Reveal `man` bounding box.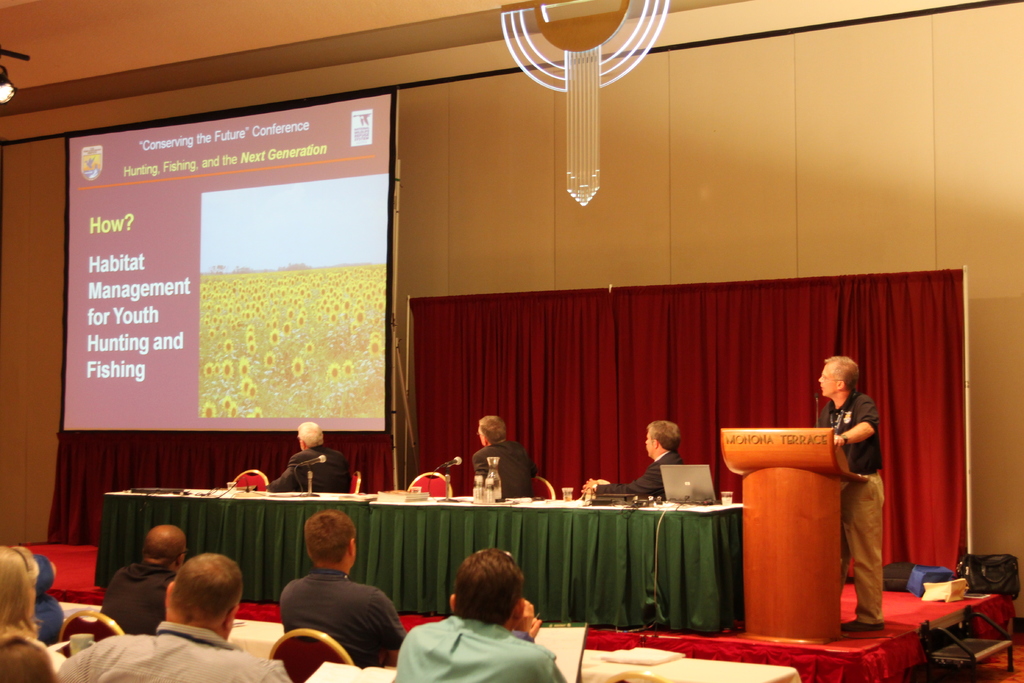
Revealed: crop(473, 415, 538, 500).
